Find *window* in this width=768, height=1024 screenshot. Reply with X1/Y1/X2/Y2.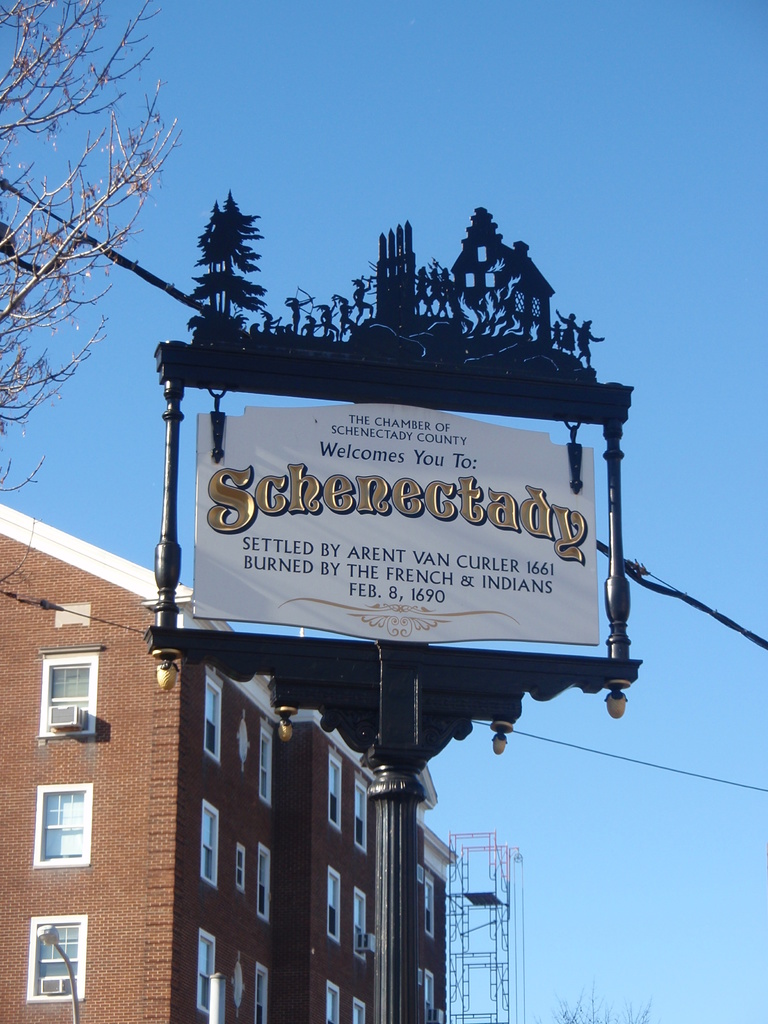
233/847/247/889.
